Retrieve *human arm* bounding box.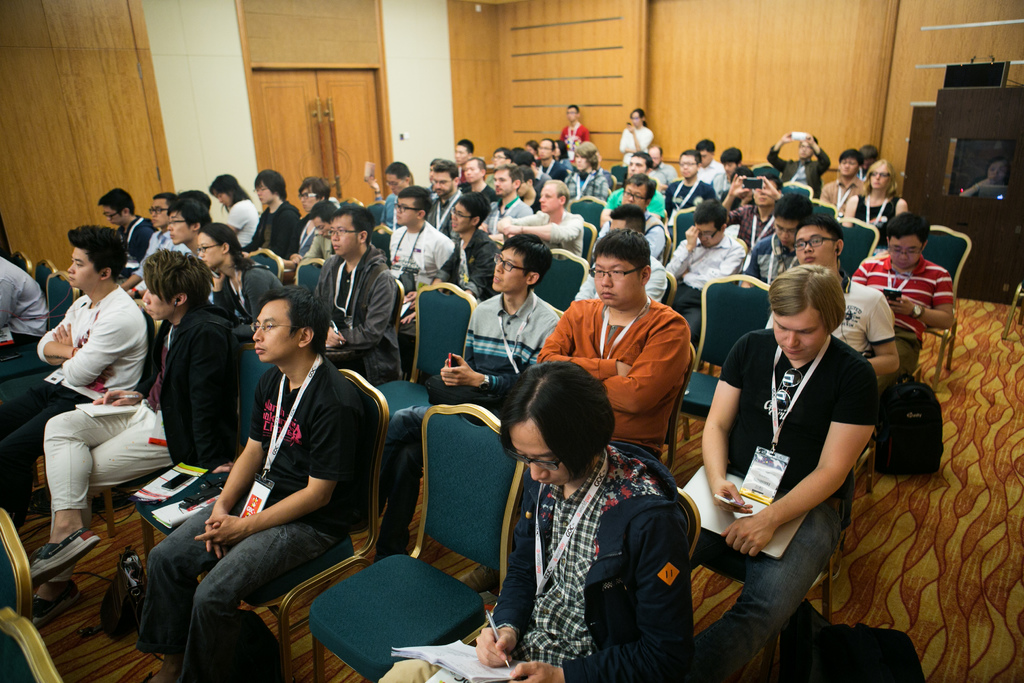
Bounding box: <box>805,131,830,172</box>.
